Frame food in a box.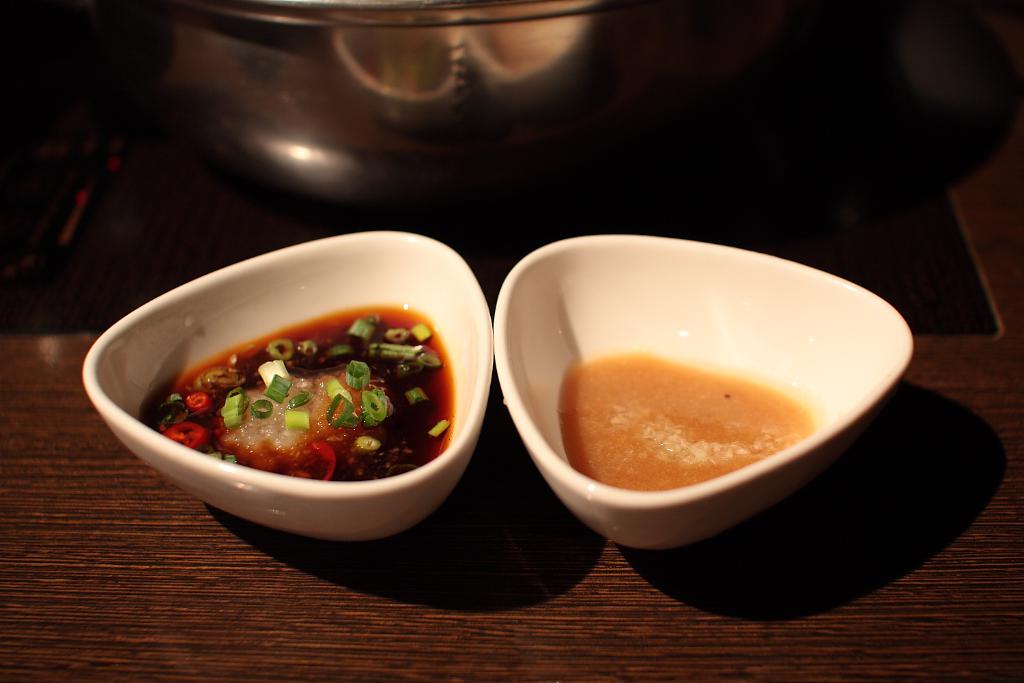
(x1=555, y1=348, x2=819, y2=494).
